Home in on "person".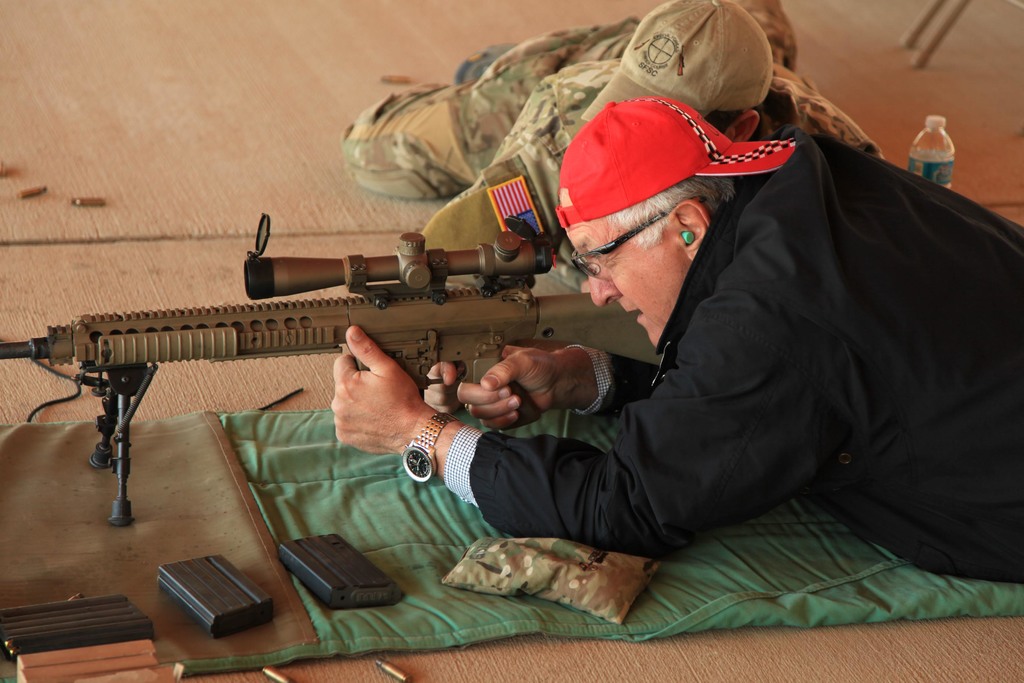
Homed in at crop(271, 70, 973, 625).
